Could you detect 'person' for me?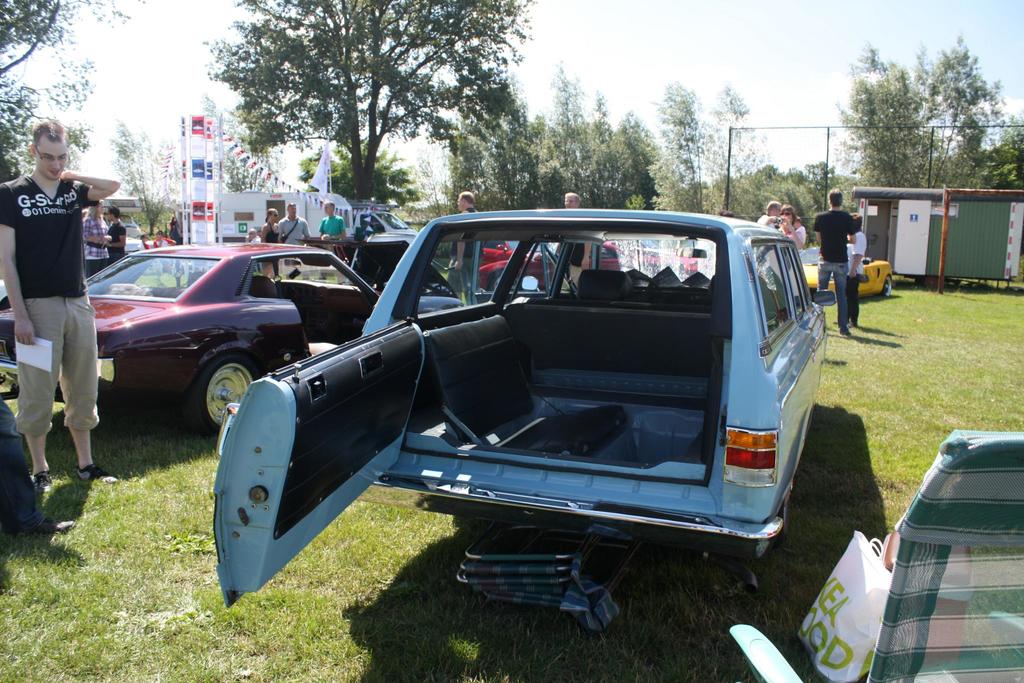
Detection result: rect(813, 185, 850, 334).
